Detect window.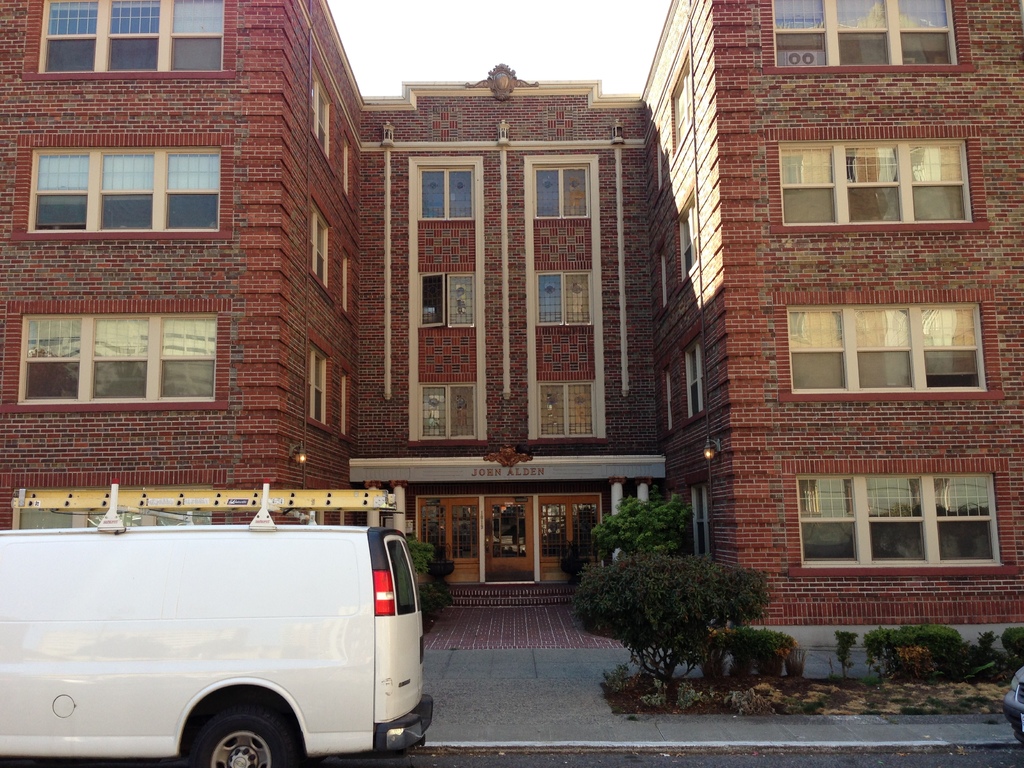
Detected at box(40, 0, 225, 74).
